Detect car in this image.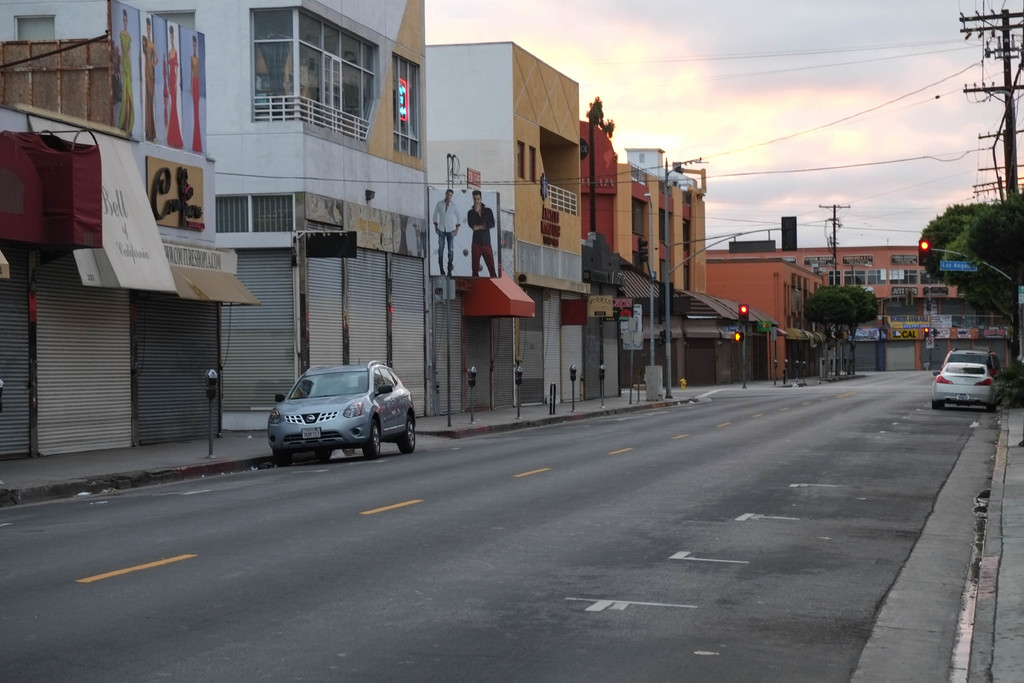
Detection: BBox(941, 347, 998, 378).
